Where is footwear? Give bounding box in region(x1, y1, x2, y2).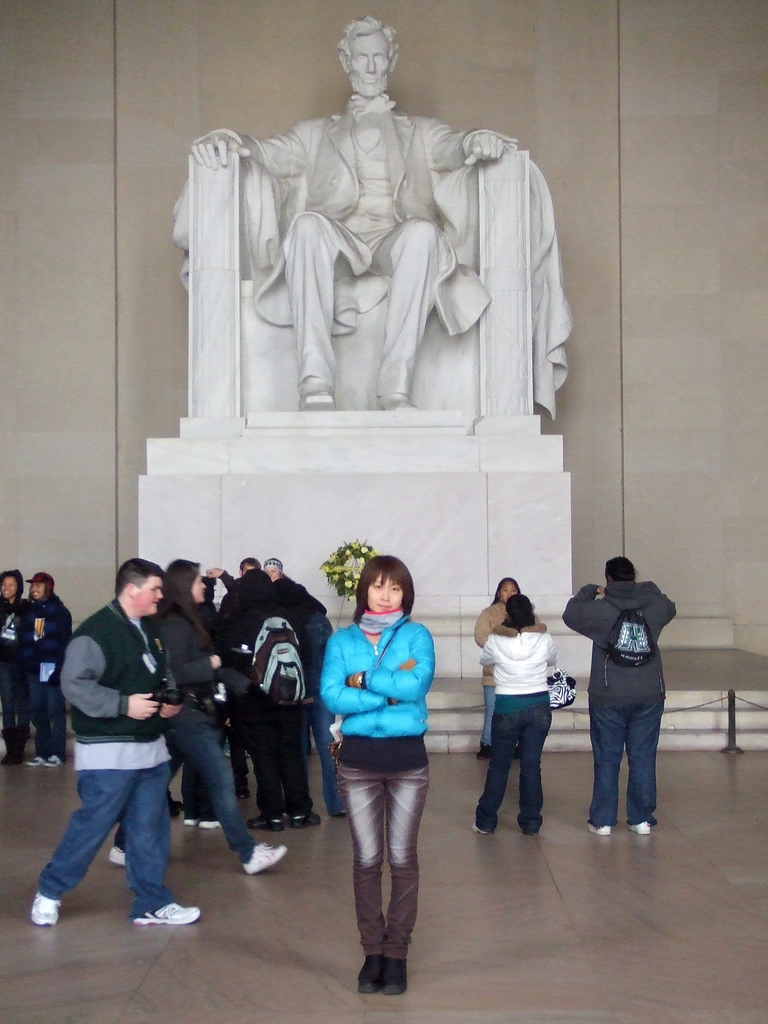
region(20, 756, 41, 770).
